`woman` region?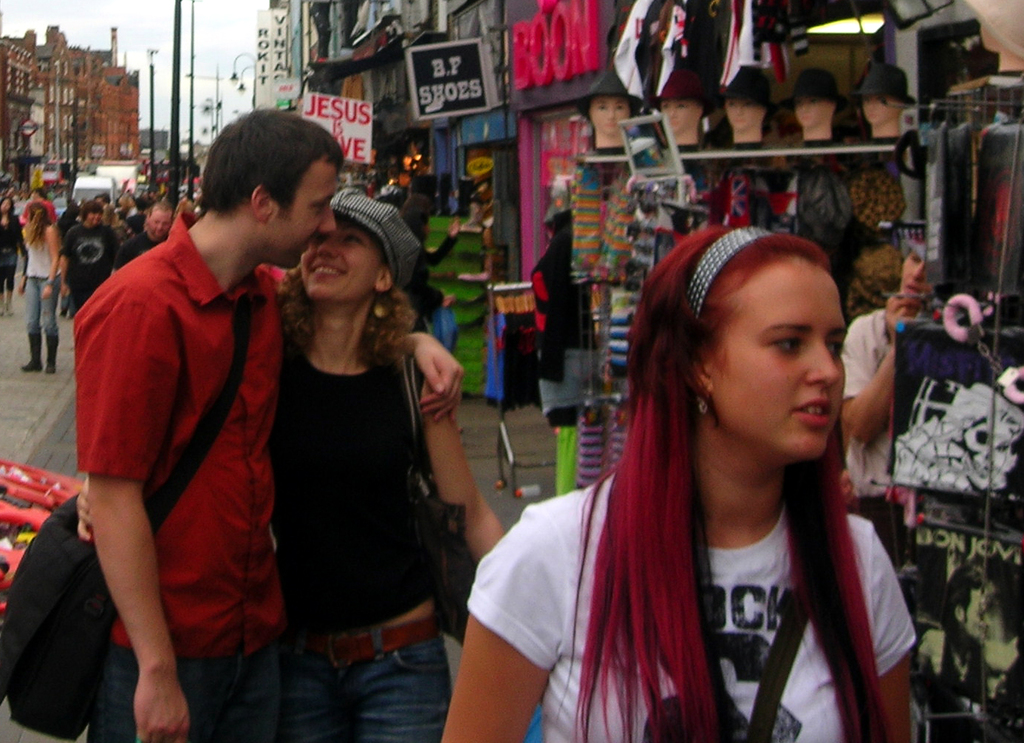
[468, 174, 907, 740]
